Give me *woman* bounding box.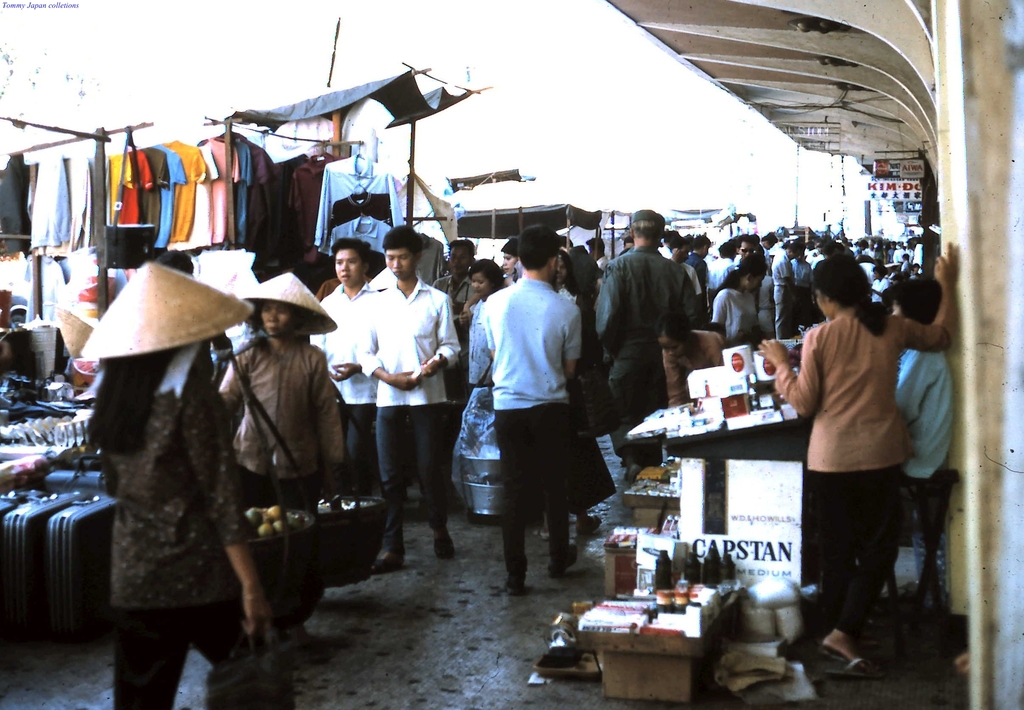
754, 241, 961, 671.
